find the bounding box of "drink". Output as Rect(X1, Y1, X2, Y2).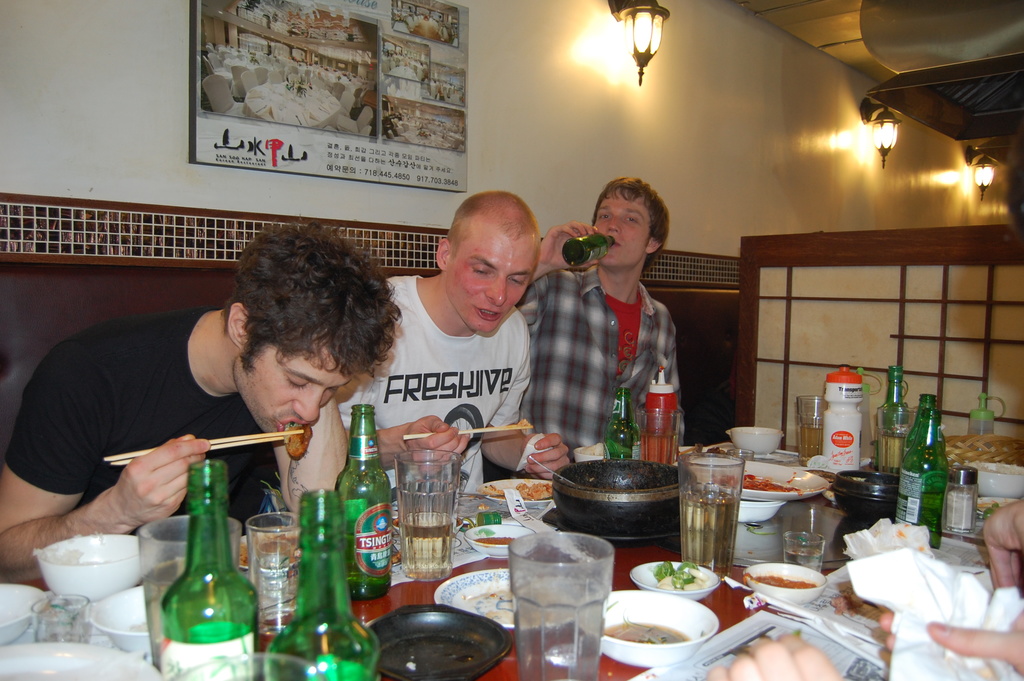
Rect(400, 510, 447, 570).
